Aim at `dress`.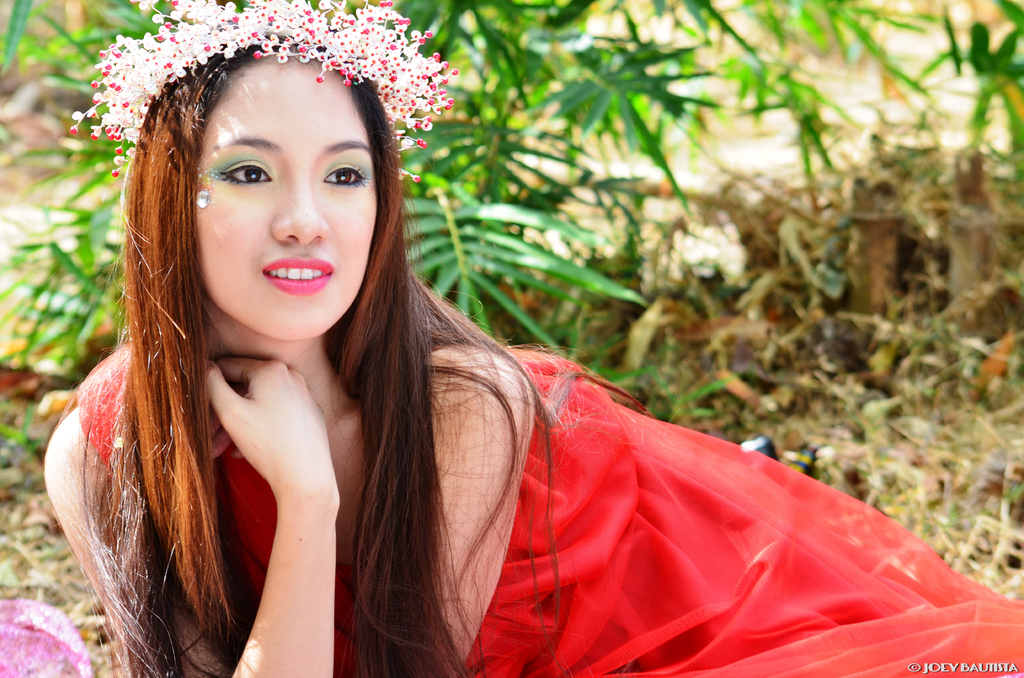
Aimed at Rect(68, 122, 947, 640).
